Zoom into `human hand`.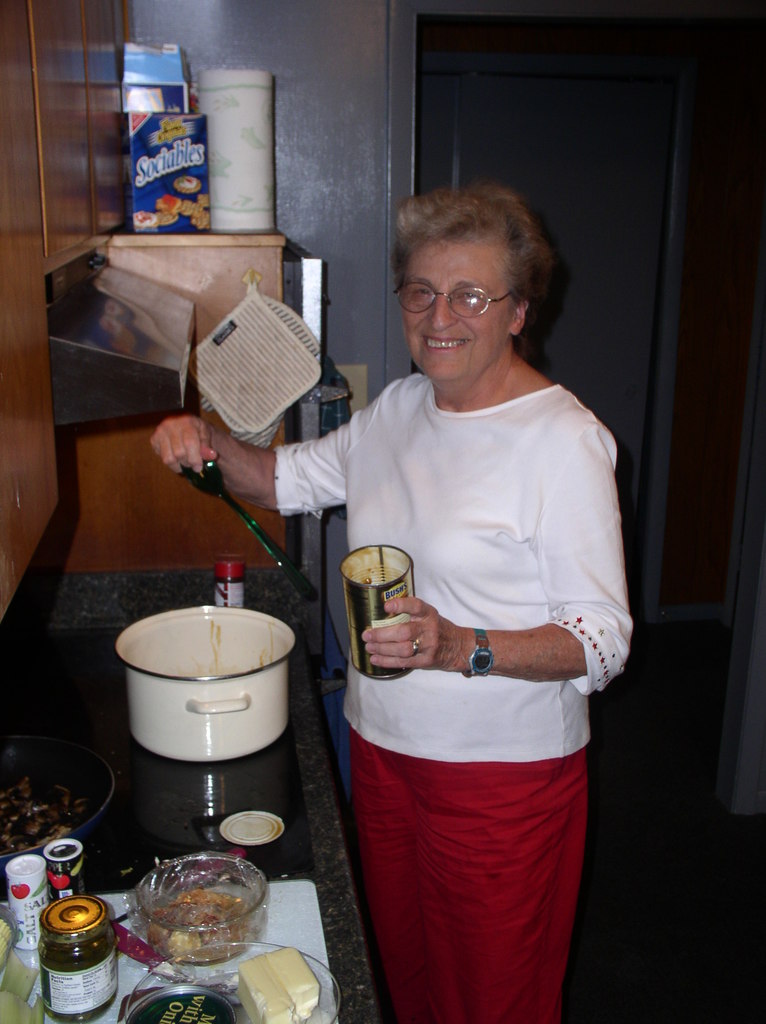
Zoom target: box=[146, 410, 219, 477].
